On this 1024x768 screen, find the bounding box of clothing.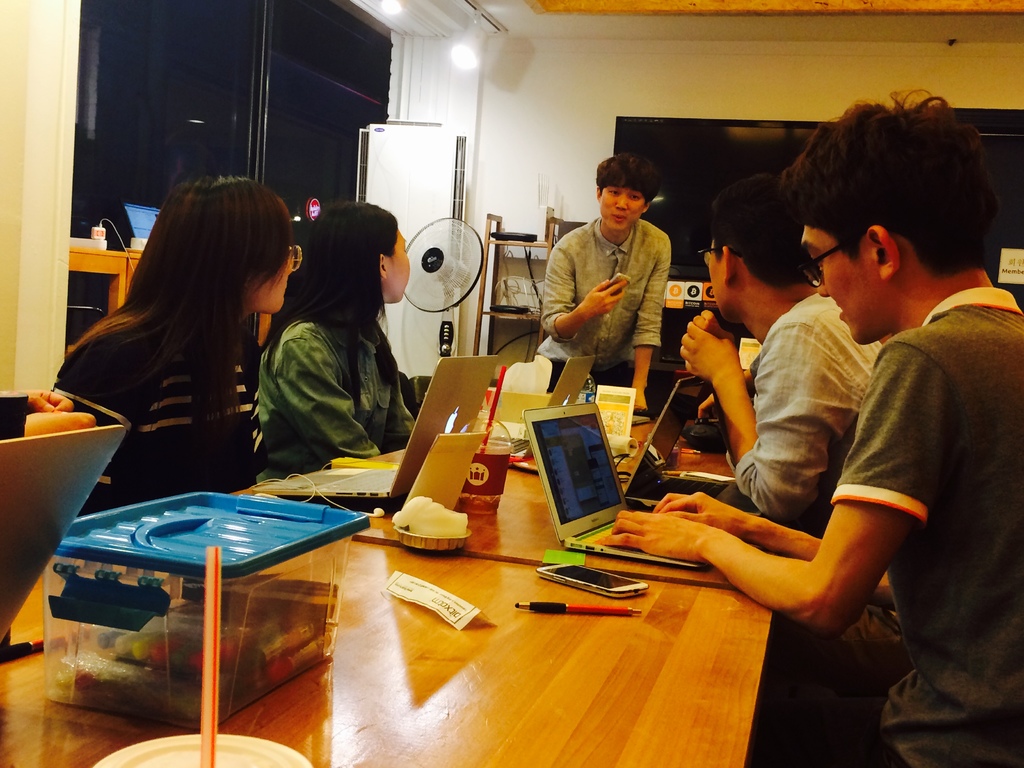
Bounding box: detection(803, 286, 1023, 760).
